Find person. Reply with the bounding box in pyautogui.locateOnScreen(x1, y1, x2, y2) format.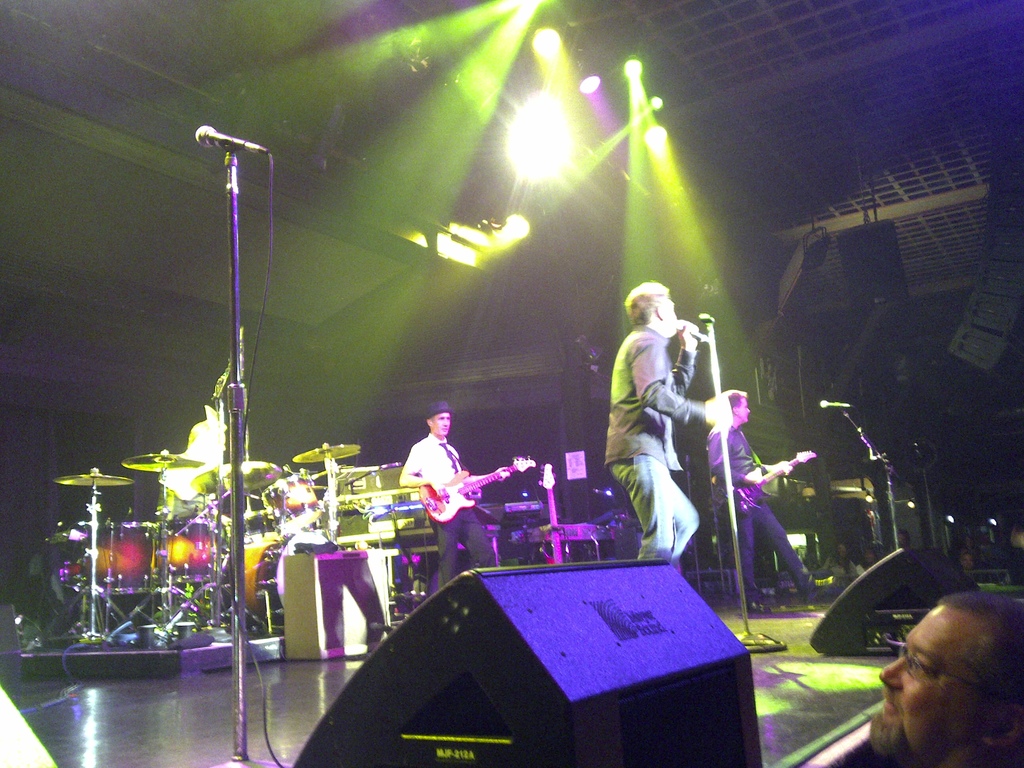
pyautogui.locateOnScreen(703, 387, 815, 607).
